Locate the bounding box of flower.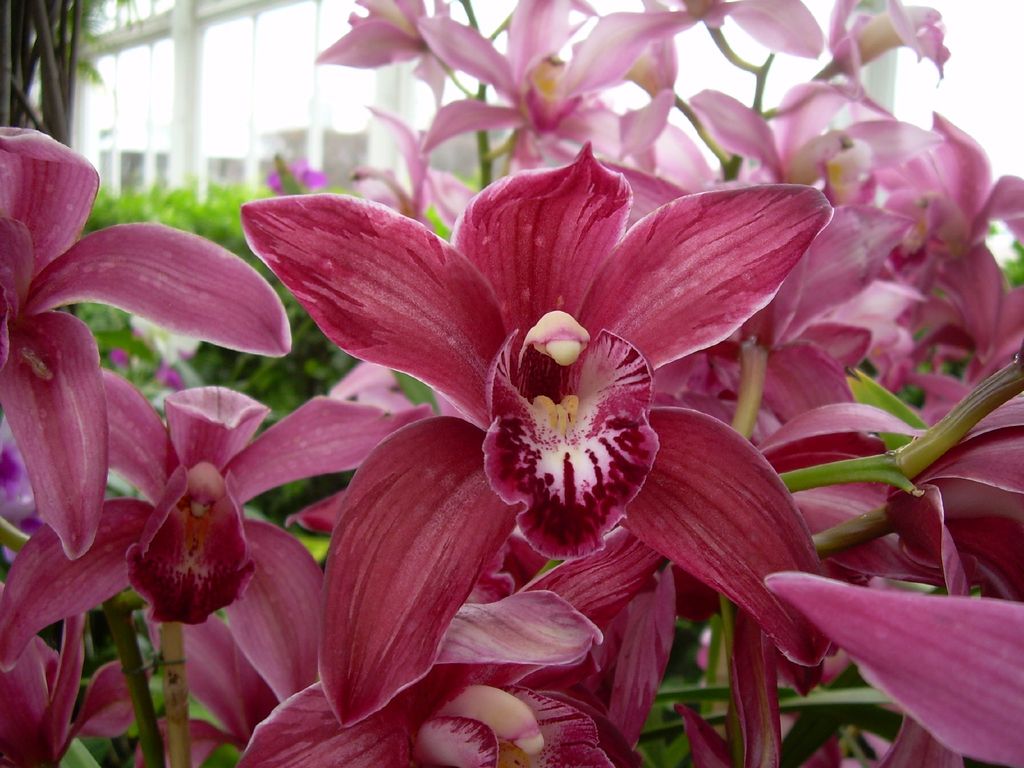
Bounding box: <bbox>1, 383, 428, 714</bbox>.
